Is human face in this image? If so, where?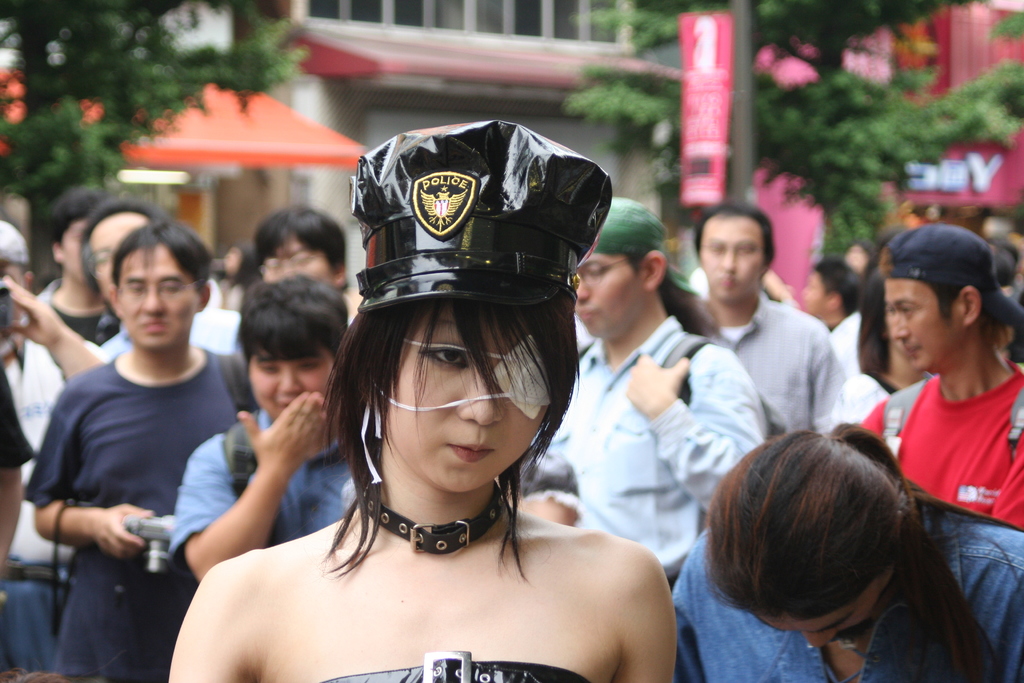
Yes, at (246,344,333,422).
